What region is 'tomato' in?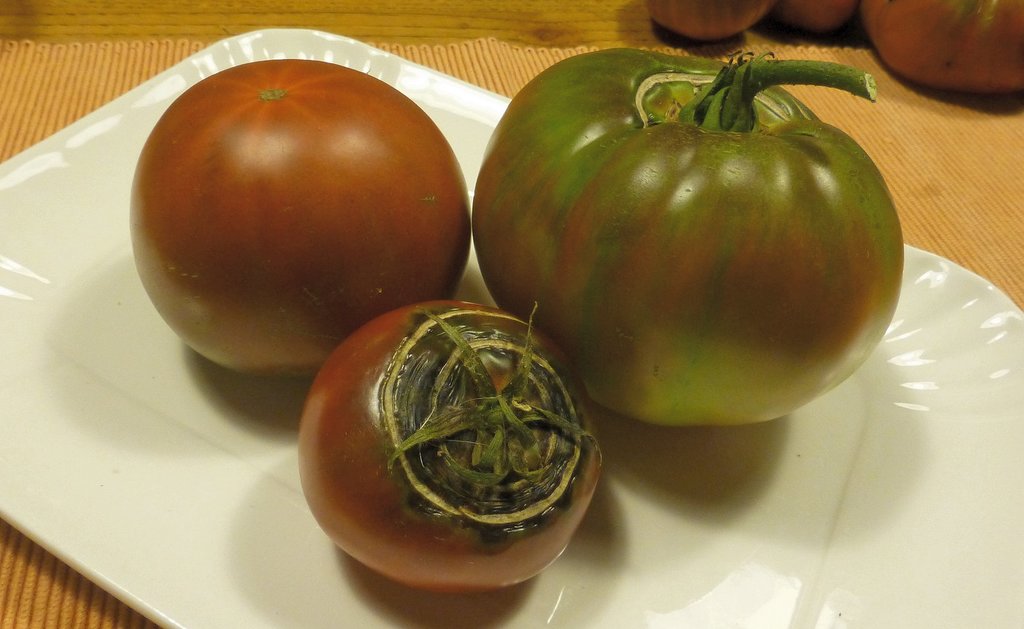
<bbox>293, 298, 600, 585</bbox>.
